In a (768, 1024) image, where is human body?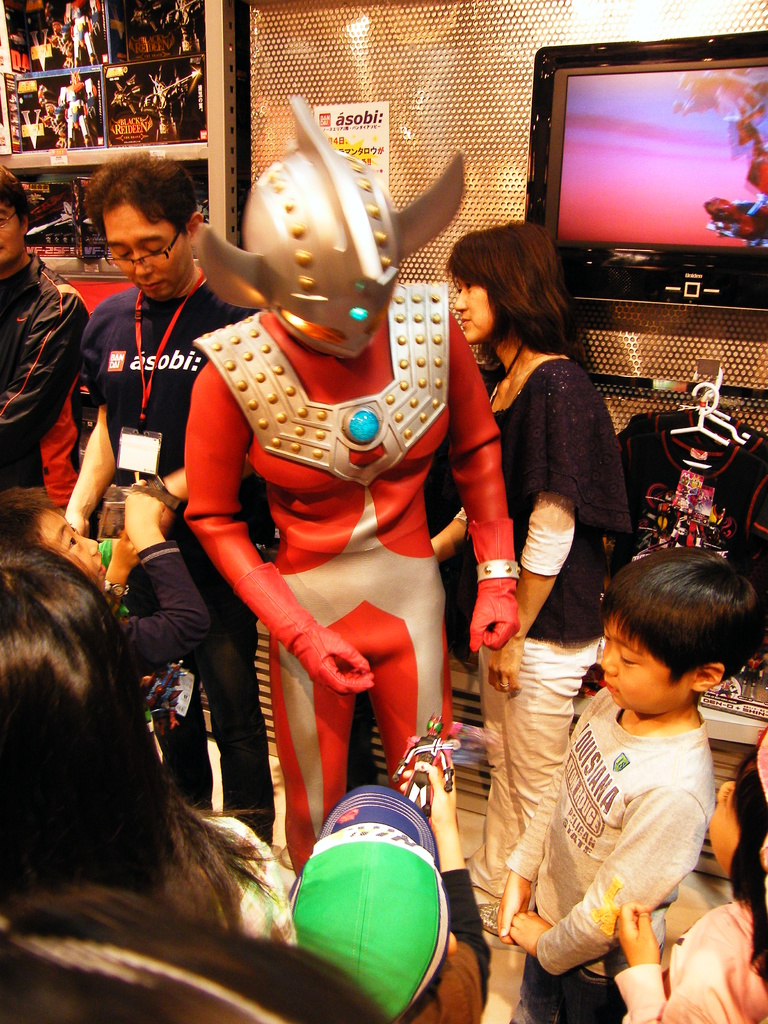
(158,811,296,949).
